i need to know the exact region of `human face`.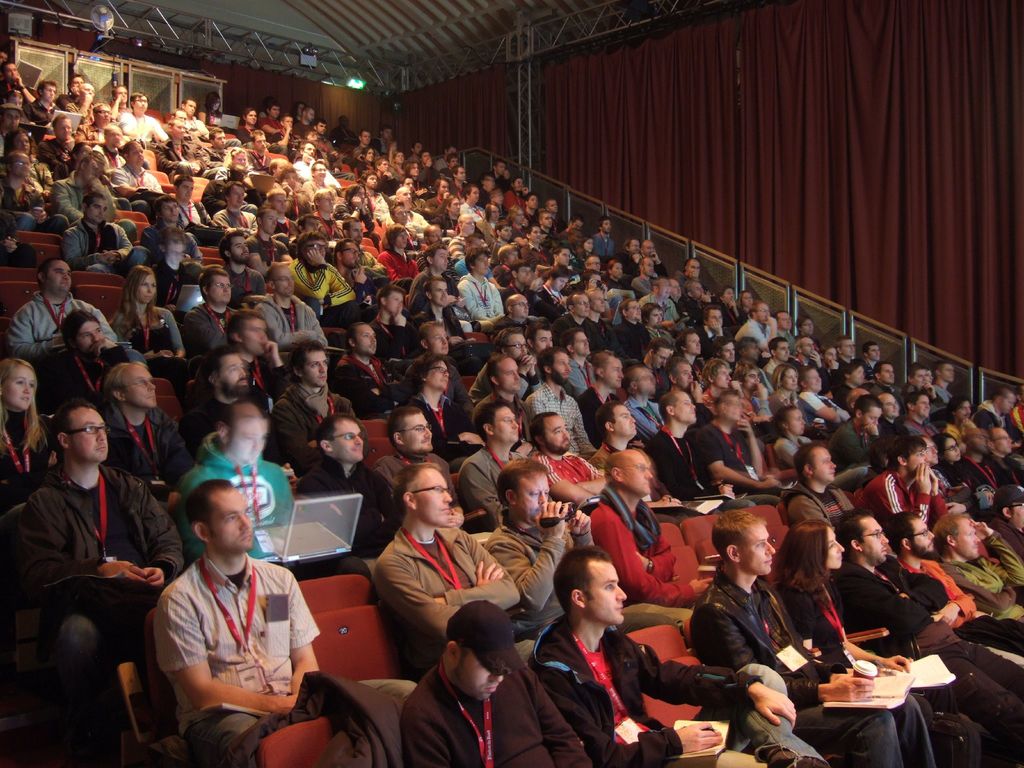
Region: (left=607, top=357, right=621, bottom=387).
